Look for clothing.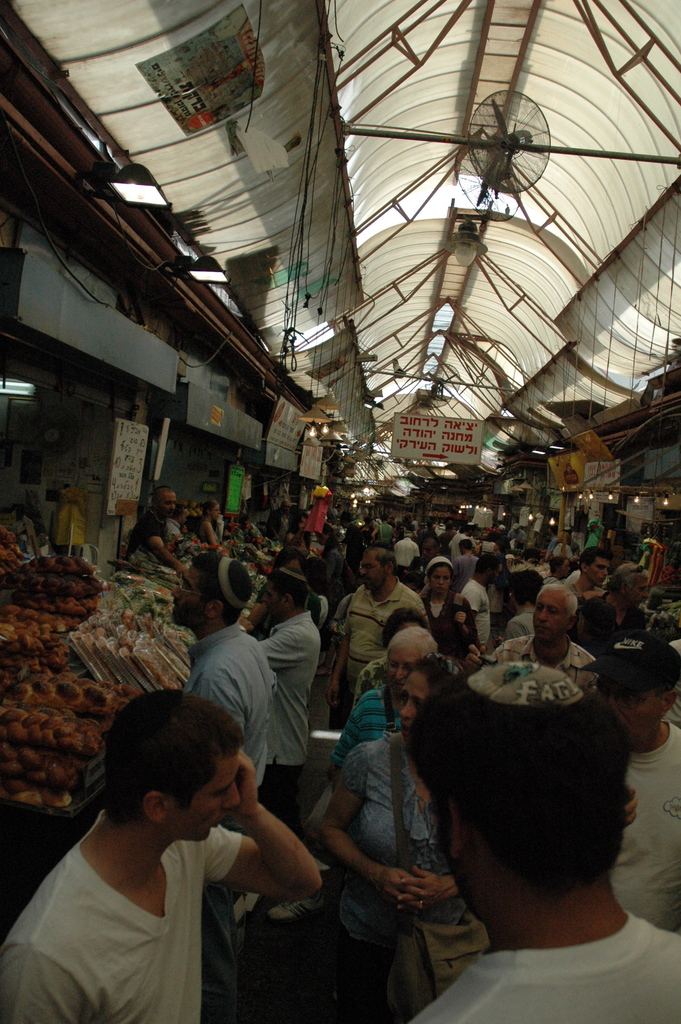
Found: select_region(393, 534, 418, 571).
